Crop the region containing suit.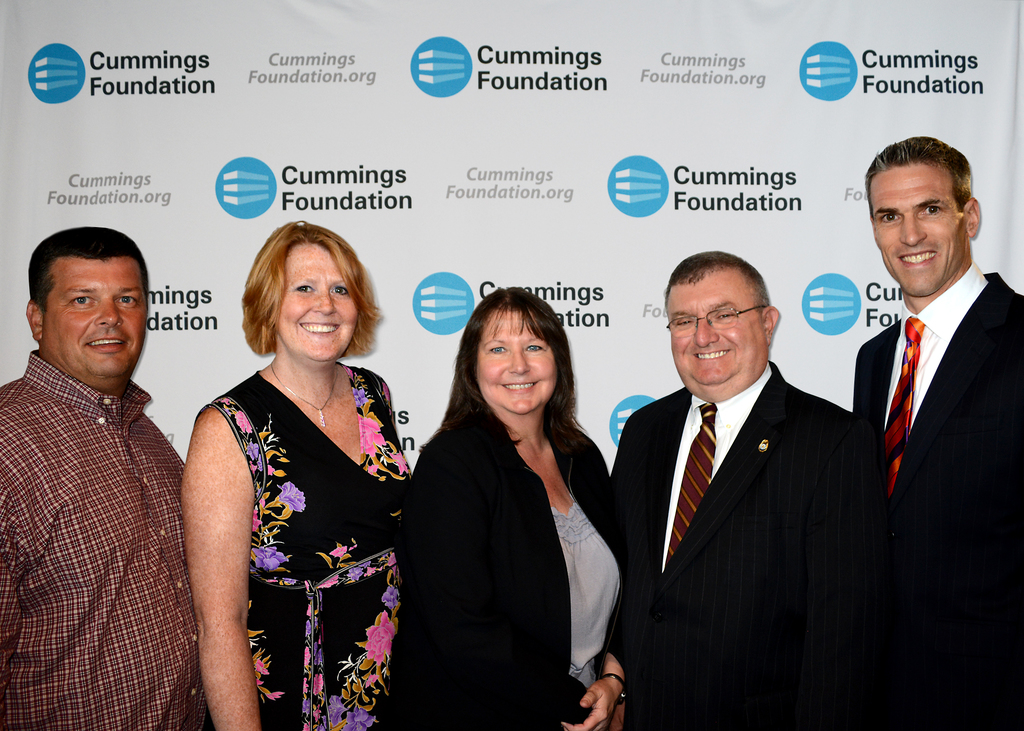
Crop region: [851, 261, 1023, 730].
